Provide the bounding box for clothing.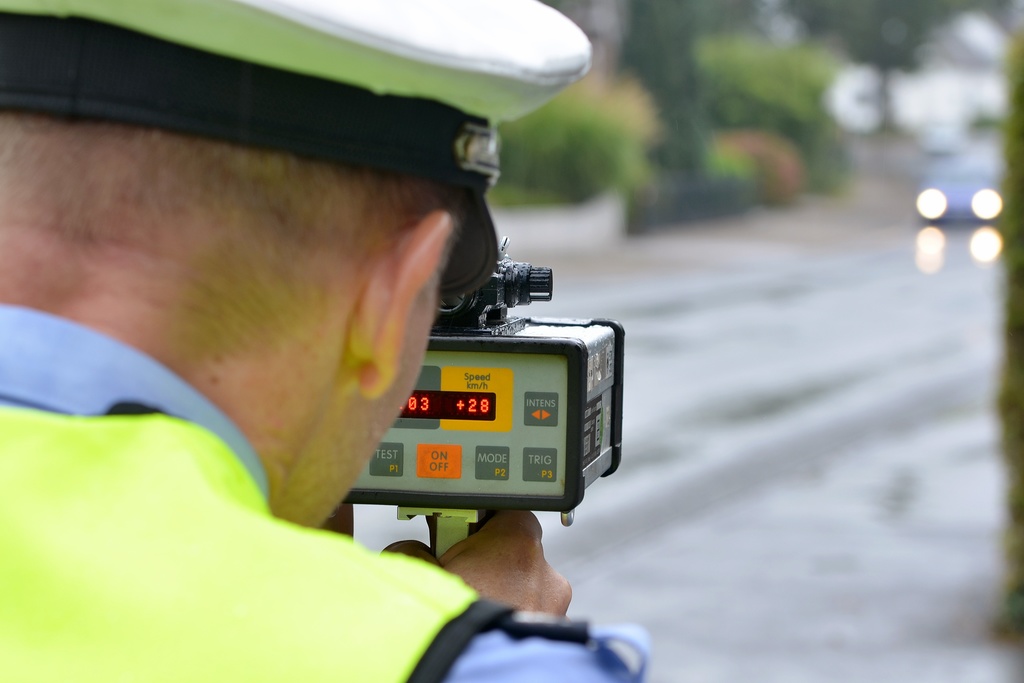
{"left": 0, "top": 310, "right": 650, "bottom": 682}.
